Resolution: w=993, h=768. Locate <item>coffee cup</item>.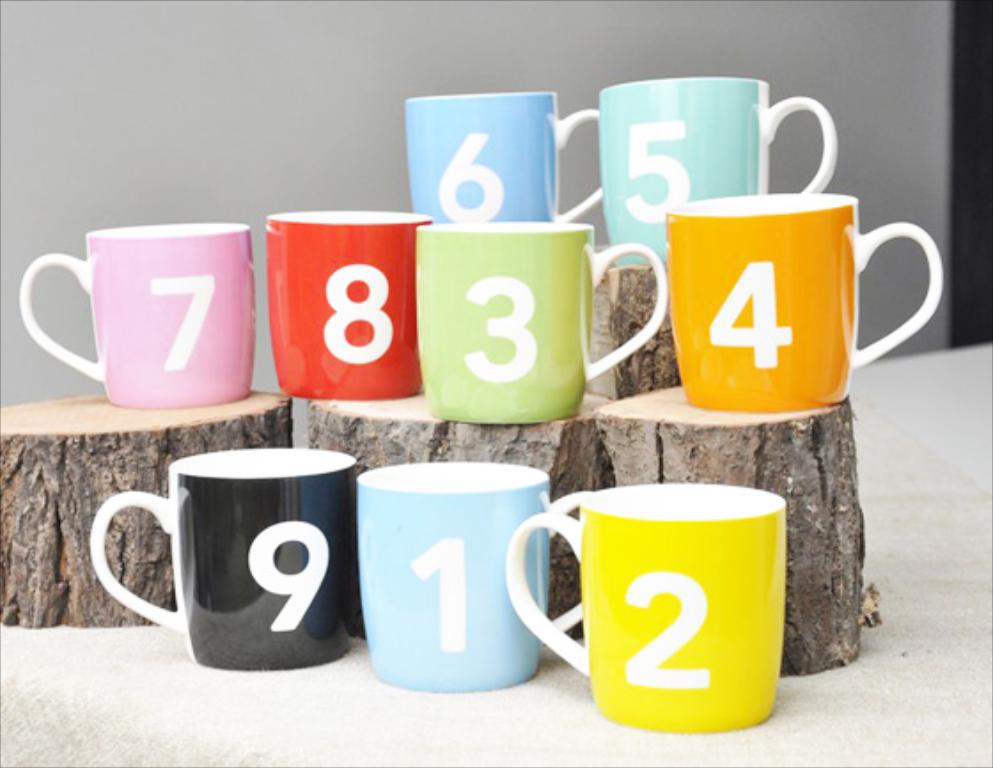
355:459:592:692.
